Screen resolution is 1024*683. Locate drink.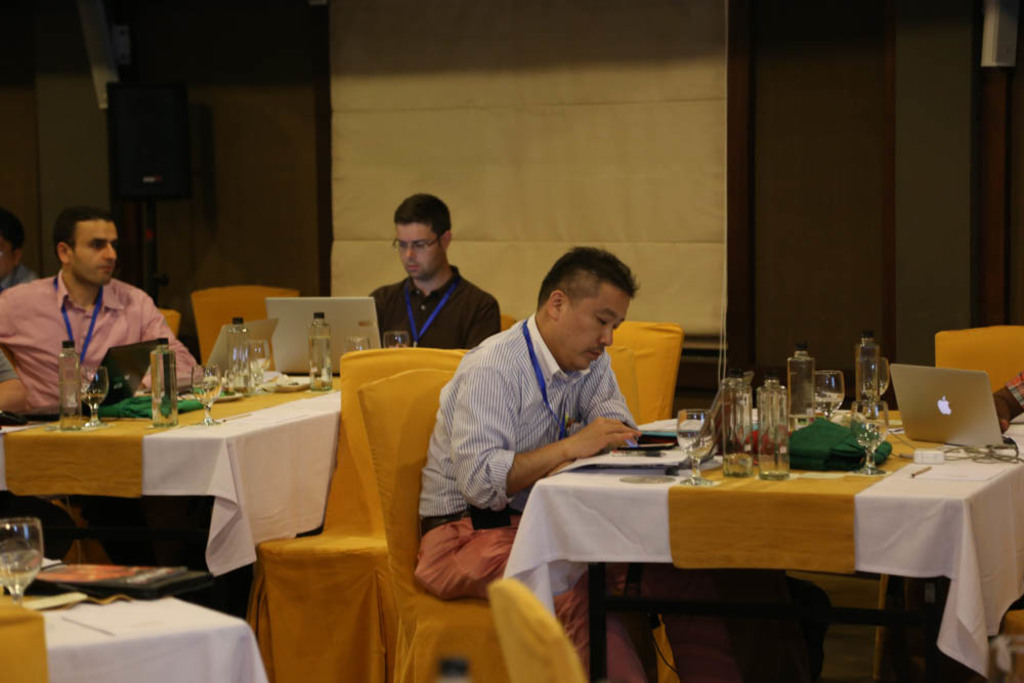
BBox(679, 430, 714, 462).
